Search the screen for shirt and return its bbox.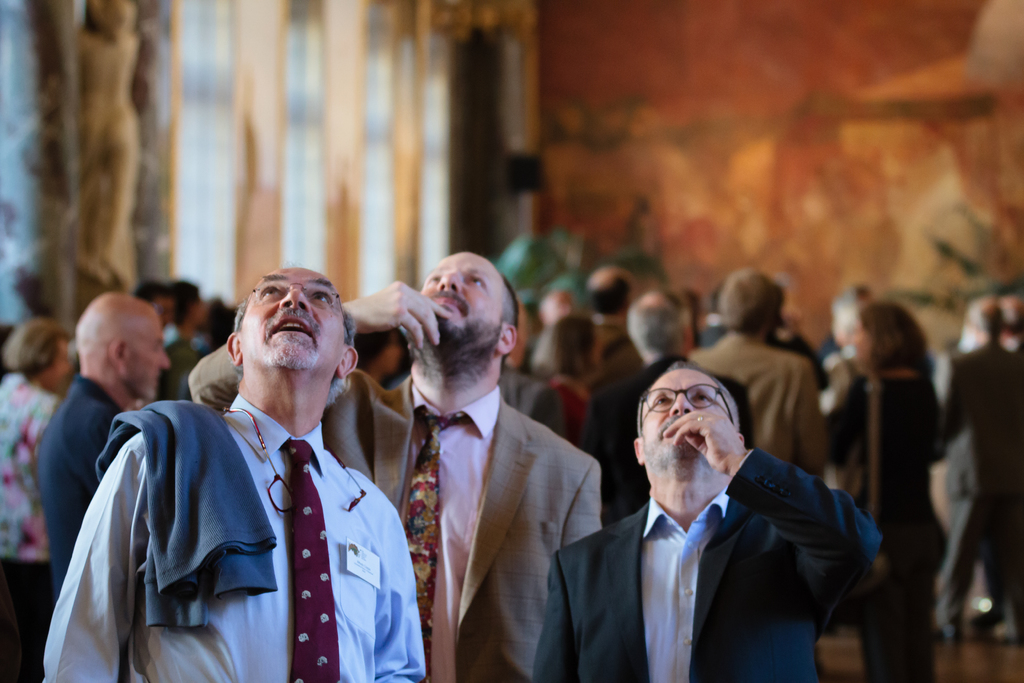
Found: detection(40, 391, 426, 682).
